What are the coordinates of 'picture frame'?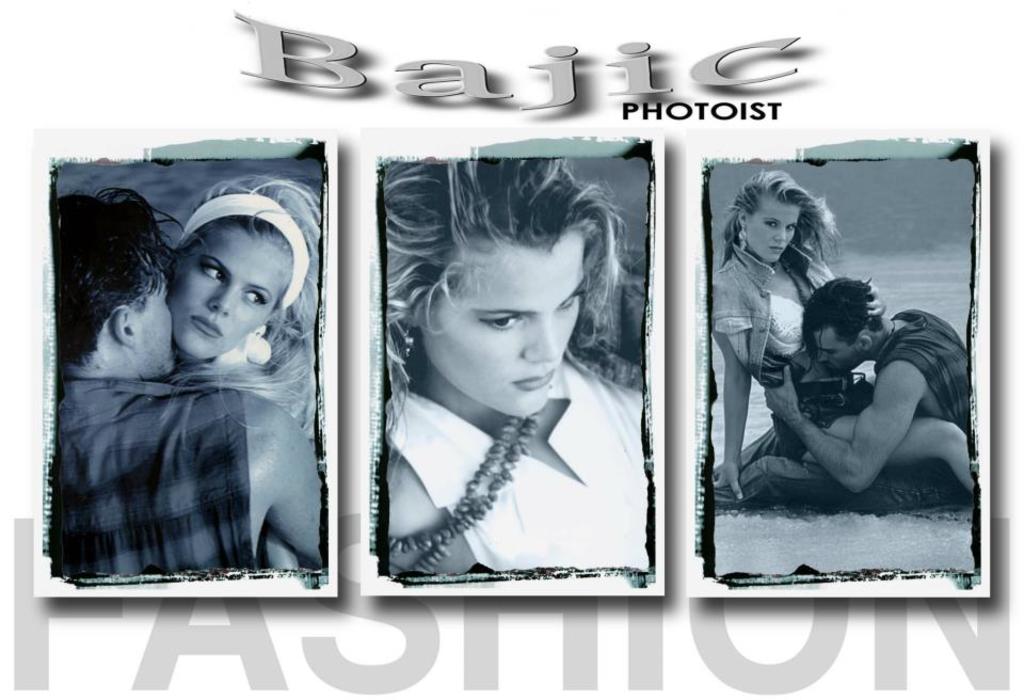
x1=350 y1=126 x2=657 y2=607.
